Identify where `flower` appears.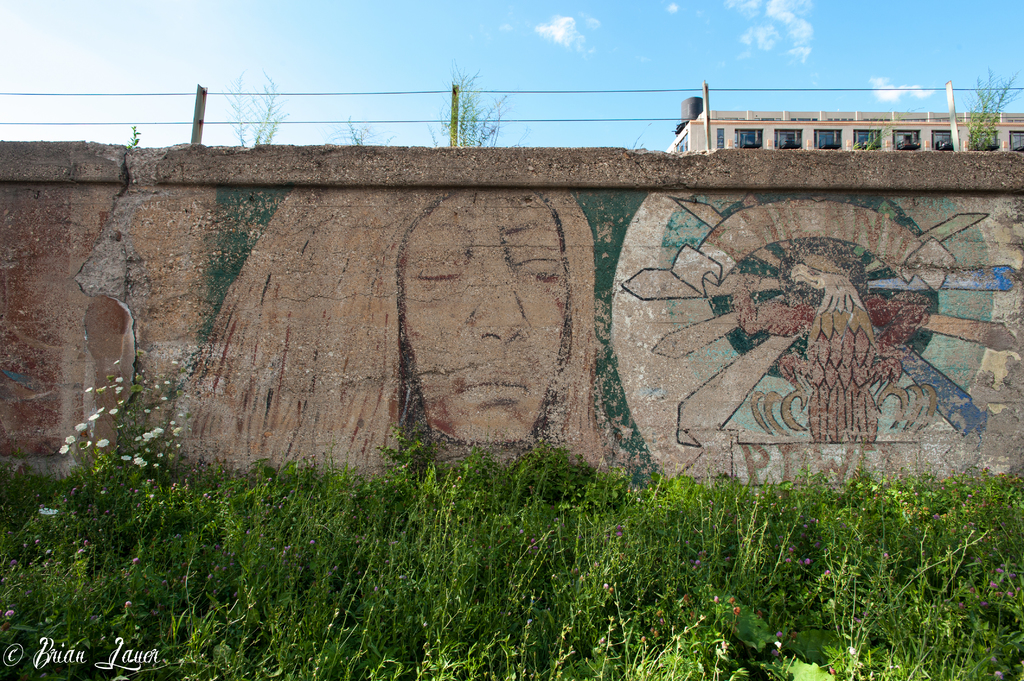
Appears at <region>95, 385, 108, 390</region>.
